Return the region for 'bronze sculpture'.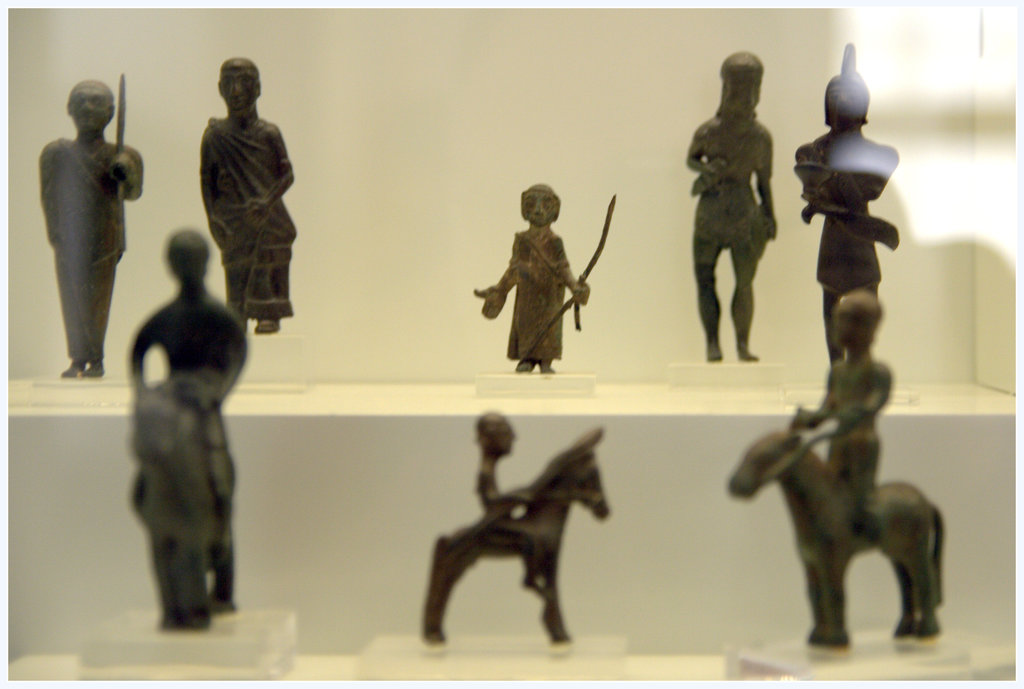
bbox=(403, 437, 621, 644).
